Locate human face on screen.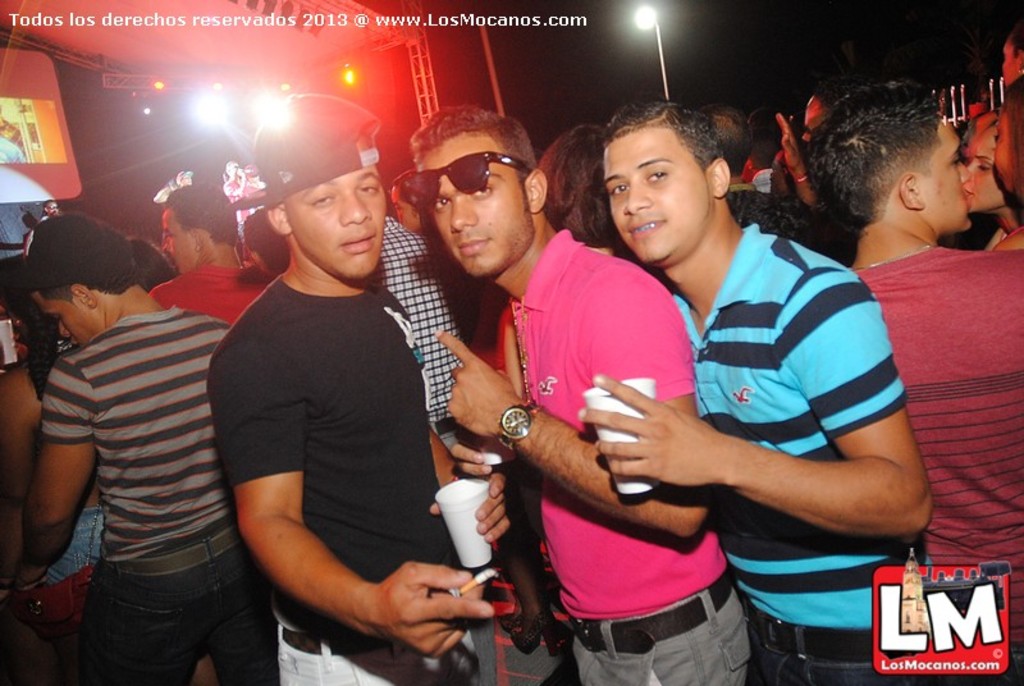
On screen at 960, 125, 1006, 207.
